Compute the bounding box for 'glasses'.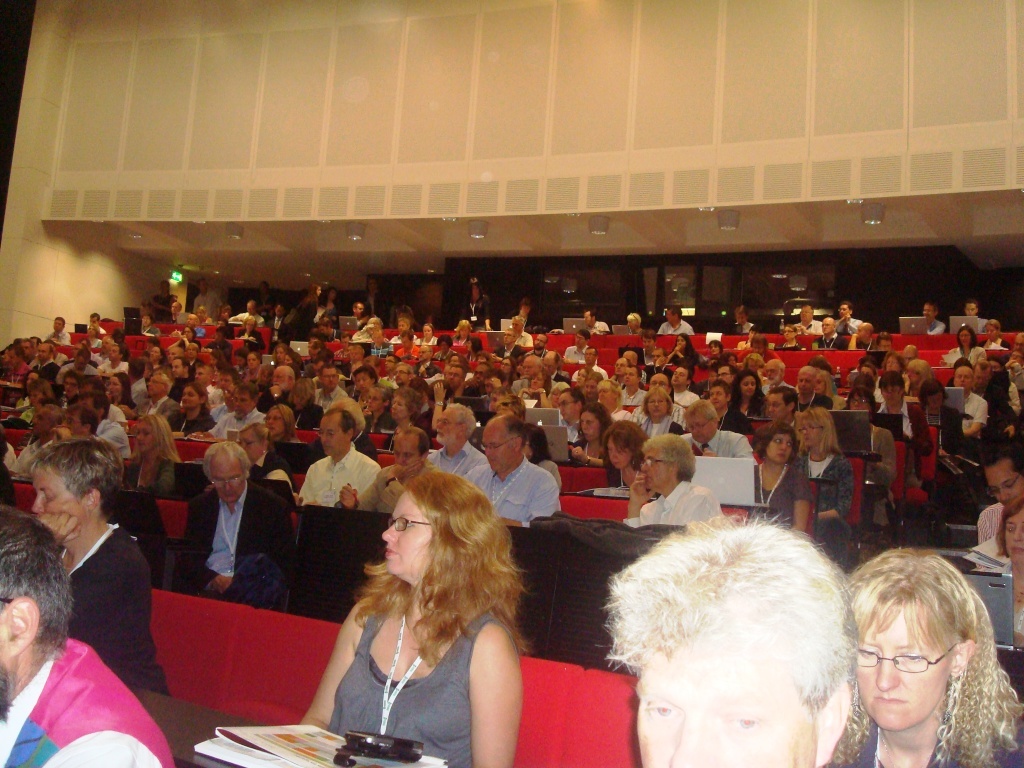
crop(958, 334, 970, 337).
